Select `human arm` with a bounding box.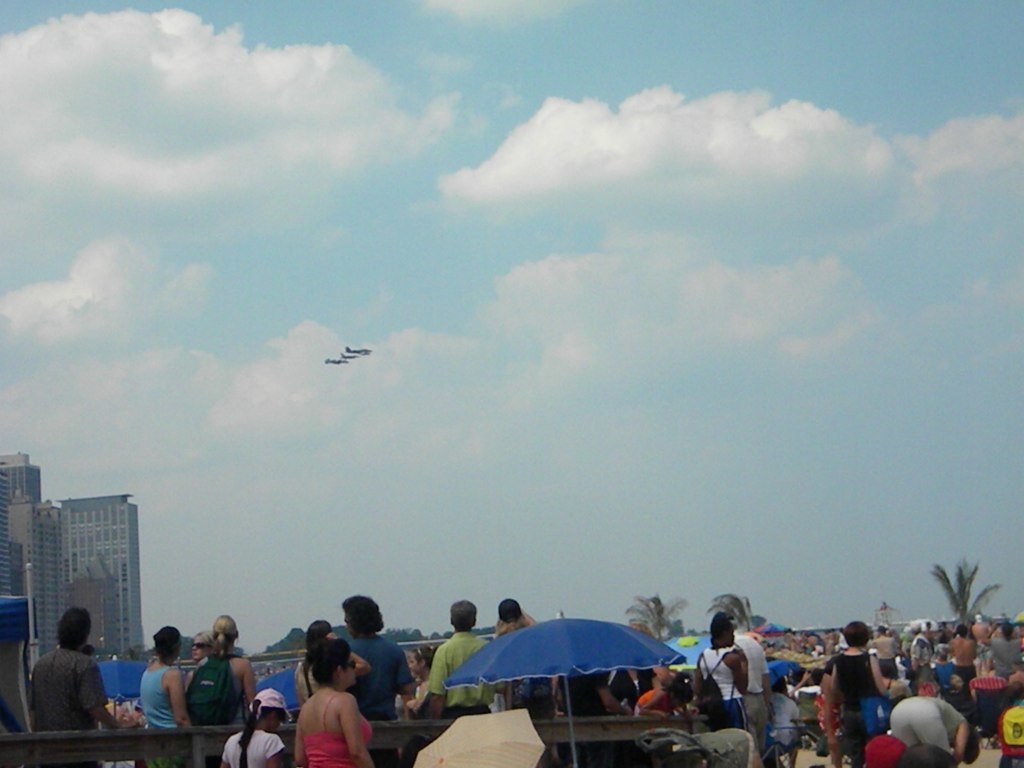
[left=866, top=655, right=901, bottom=691].
